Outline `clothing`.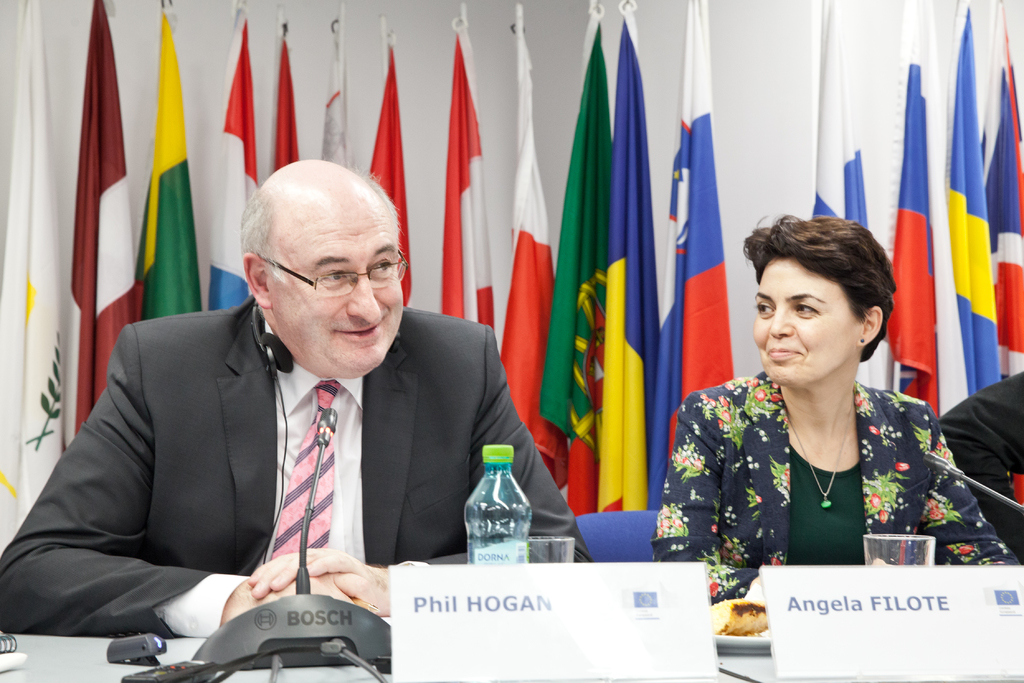
Outline: 678, 347, 979, 595.
